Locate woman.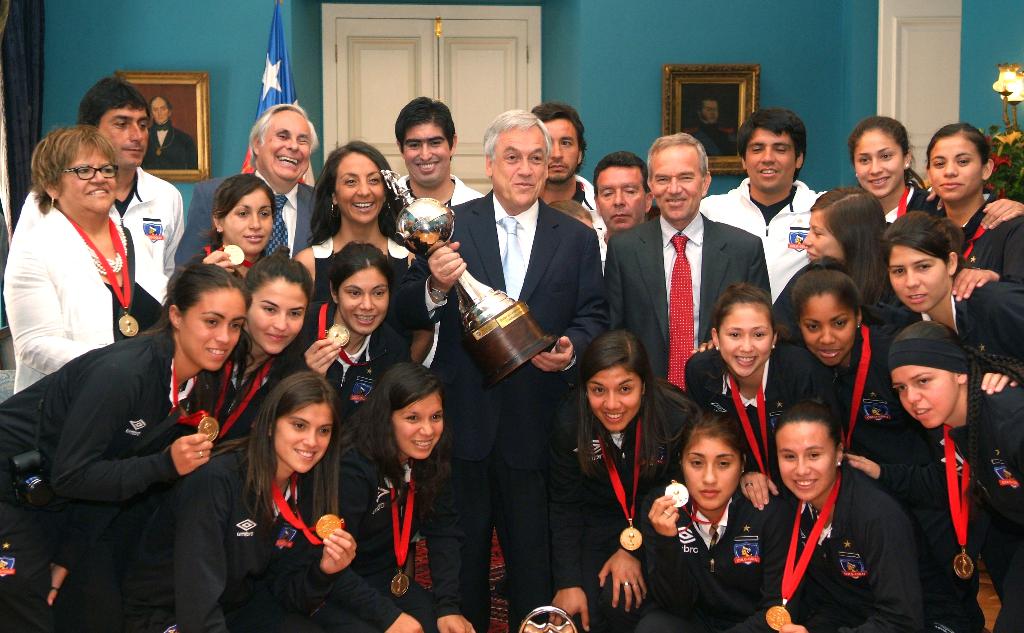
Bounding box: 857,188,1023,403.
